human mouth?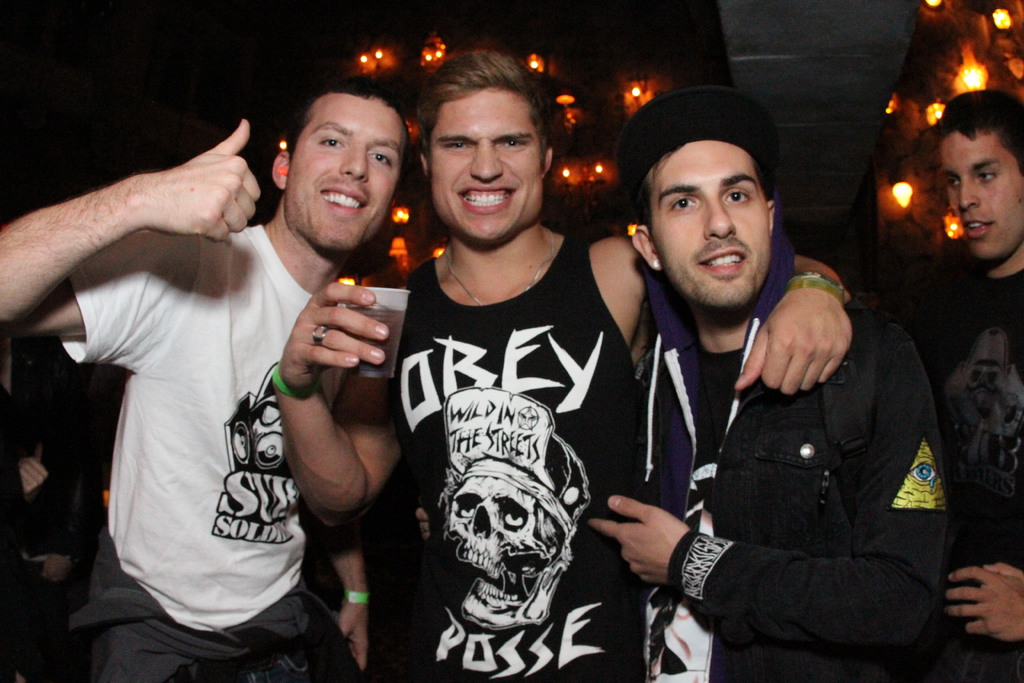
bbox=[454, 181, 521, 215]
